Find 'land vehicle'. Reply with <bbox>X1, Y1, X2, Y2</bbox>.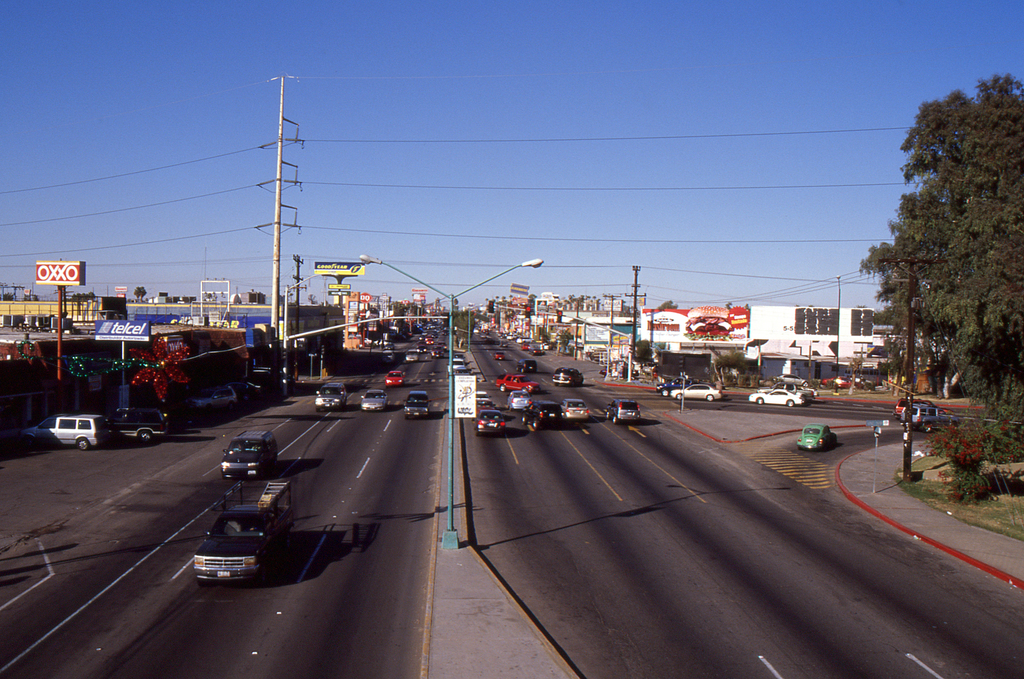
<bbox>753, 387, 799, 403</bbox>.
